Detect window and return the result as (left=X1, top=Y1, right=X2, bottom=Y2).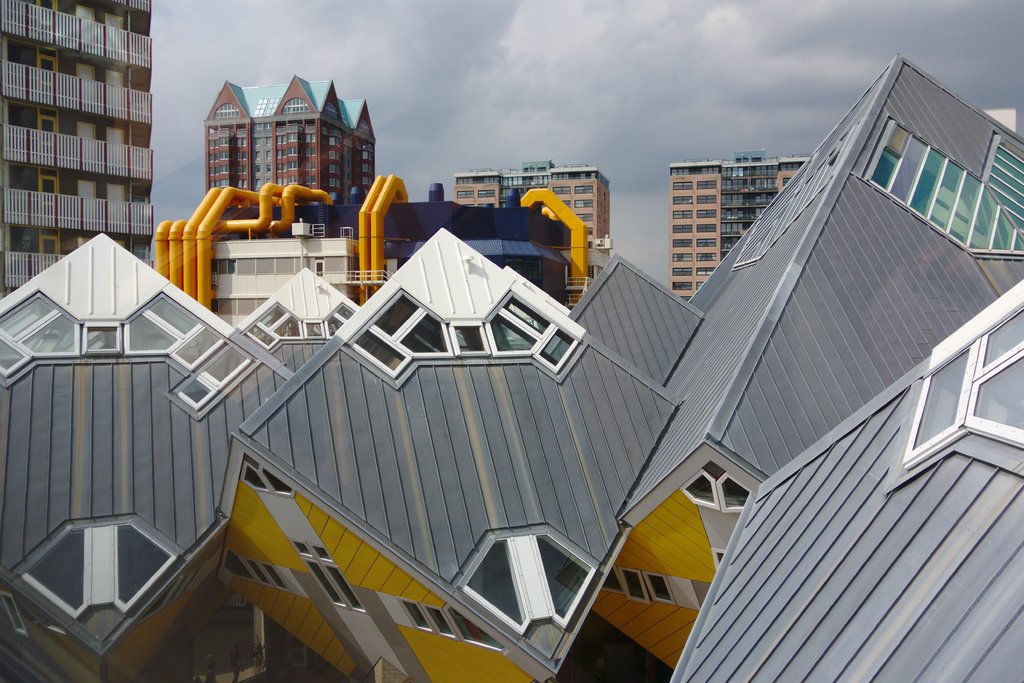
(left=465, top=541, right=590, bottom=631).
